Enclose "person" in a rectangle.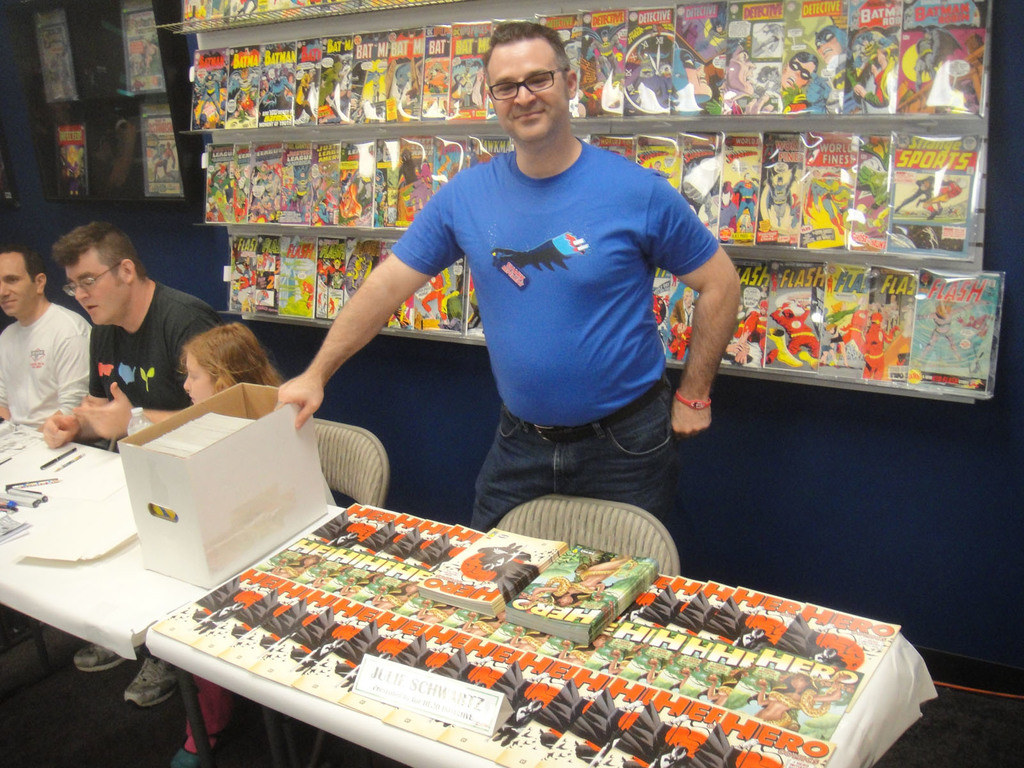
{"left": 76, "top": 321, "right": 285, "bottom": 767}.
